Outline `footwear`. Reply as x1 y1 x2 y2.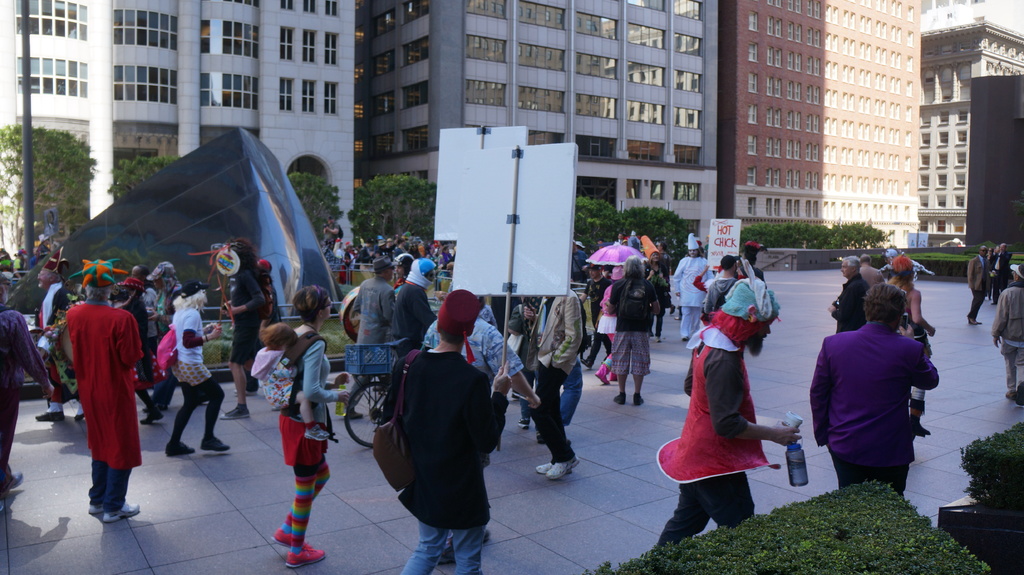
536 461 576 479.
